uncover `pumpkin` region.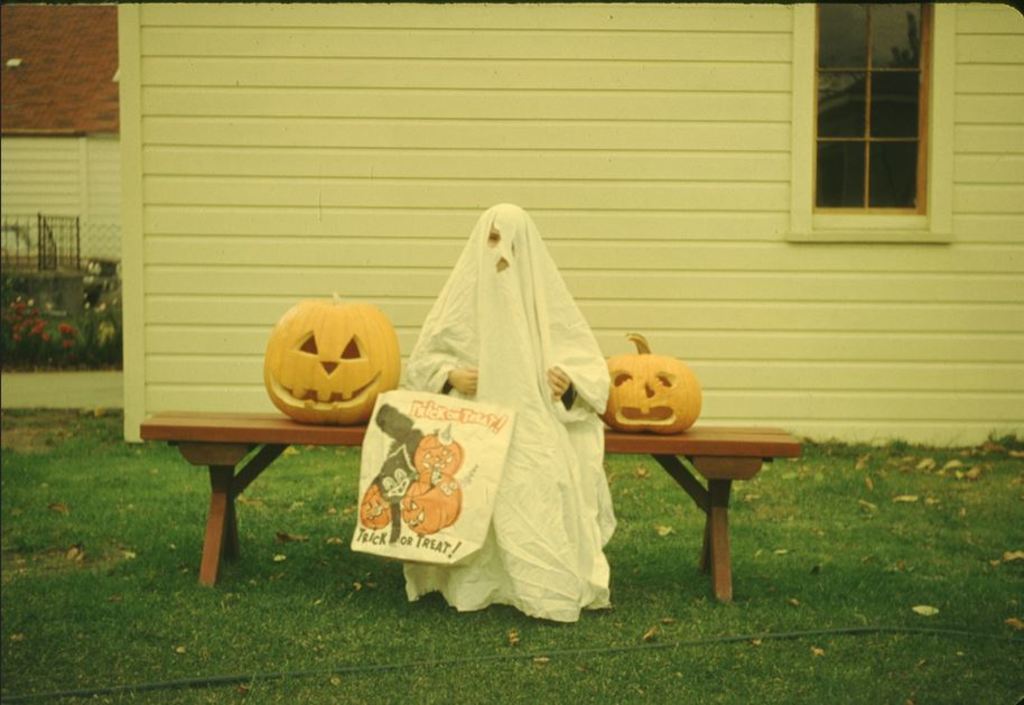
Uncovered: [left=407, top=421, right=468, bottom=481].
